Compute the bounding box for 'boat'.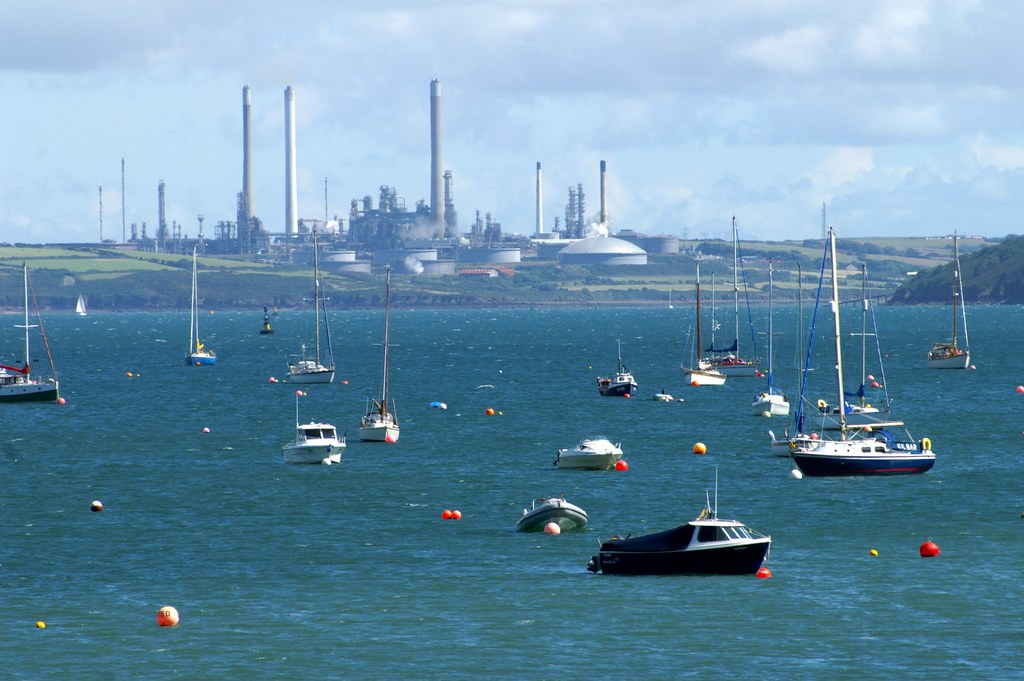
bbox(599, 459, 778, 569).
